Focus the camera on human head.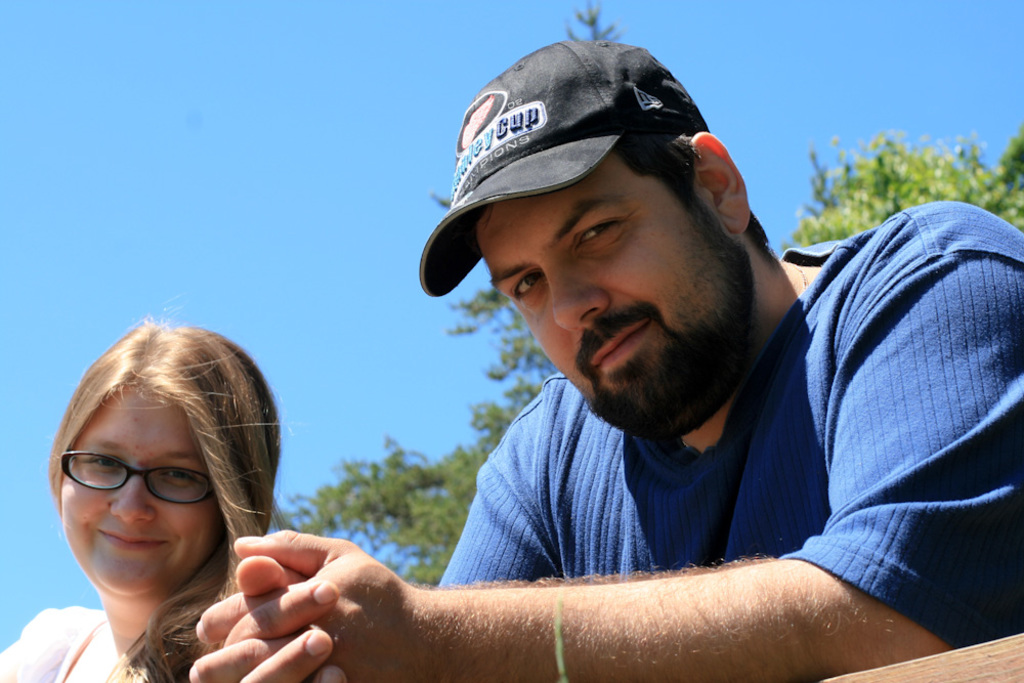
Focus region: 429 45 759 418.
